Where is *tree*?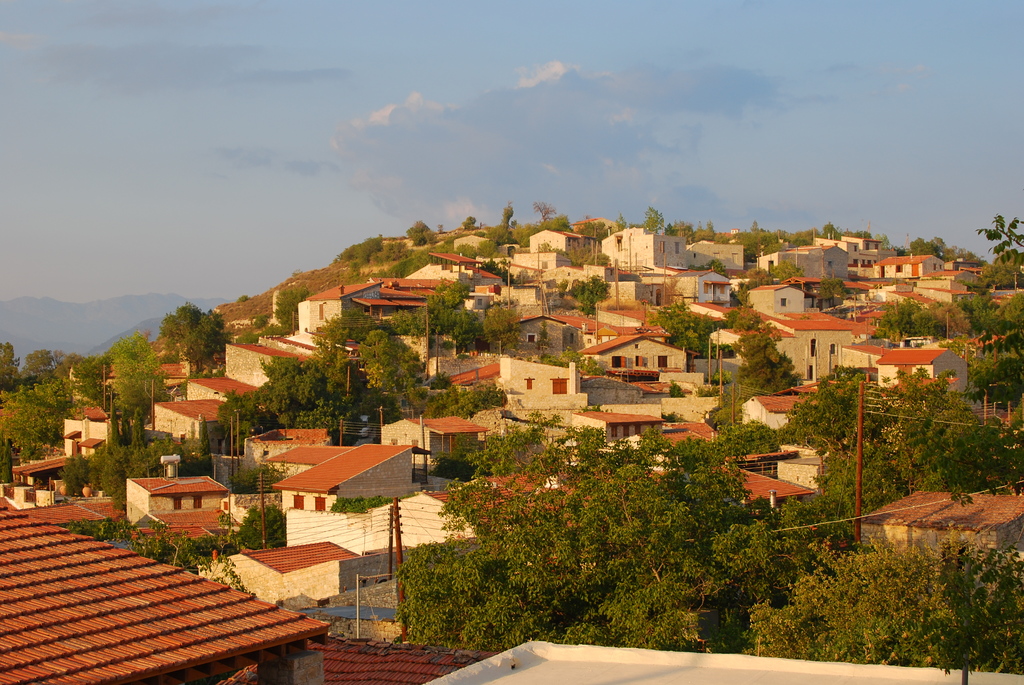
pyautogui.locateOnScreen(487, 201, 512, 239).
